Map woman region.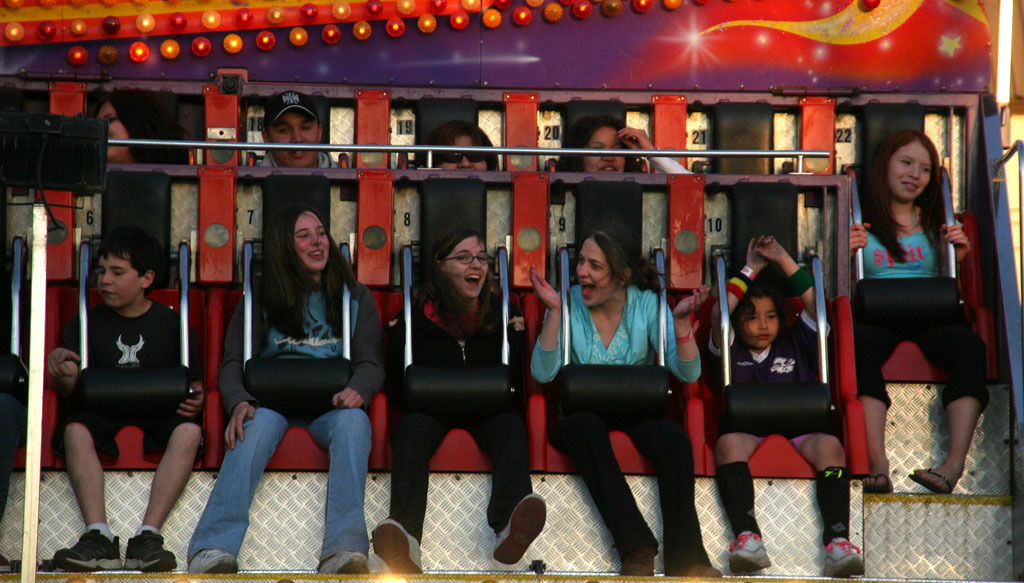
Mapped to Rect(527, 226, 722, 577).
